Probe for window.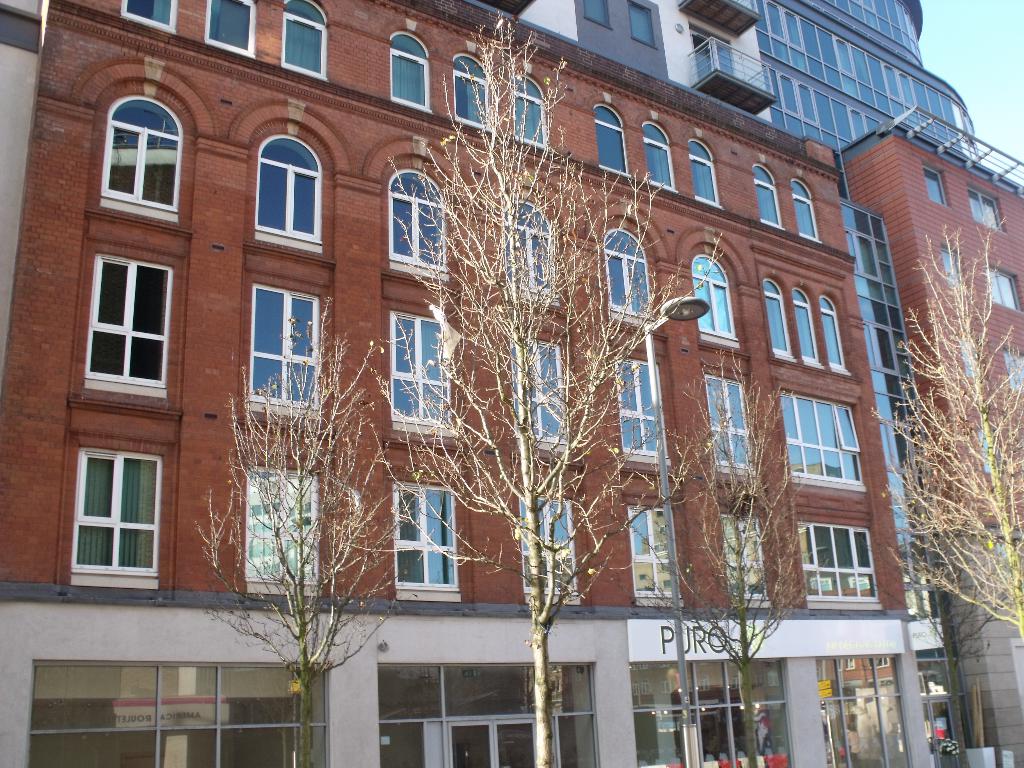
Probe result: bbox(390, 166, 444, 276).
